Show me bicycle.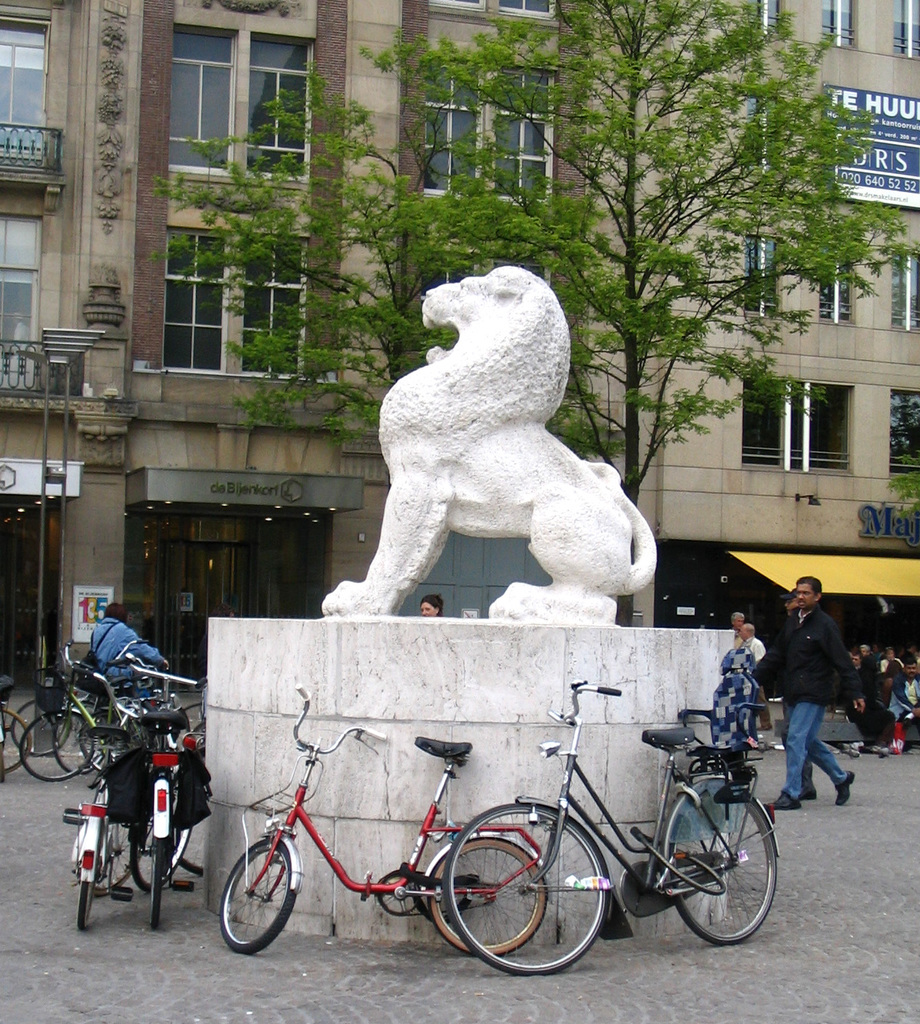
bicycle is here: [x1=221, y1=682, x2=553, y2=953].
